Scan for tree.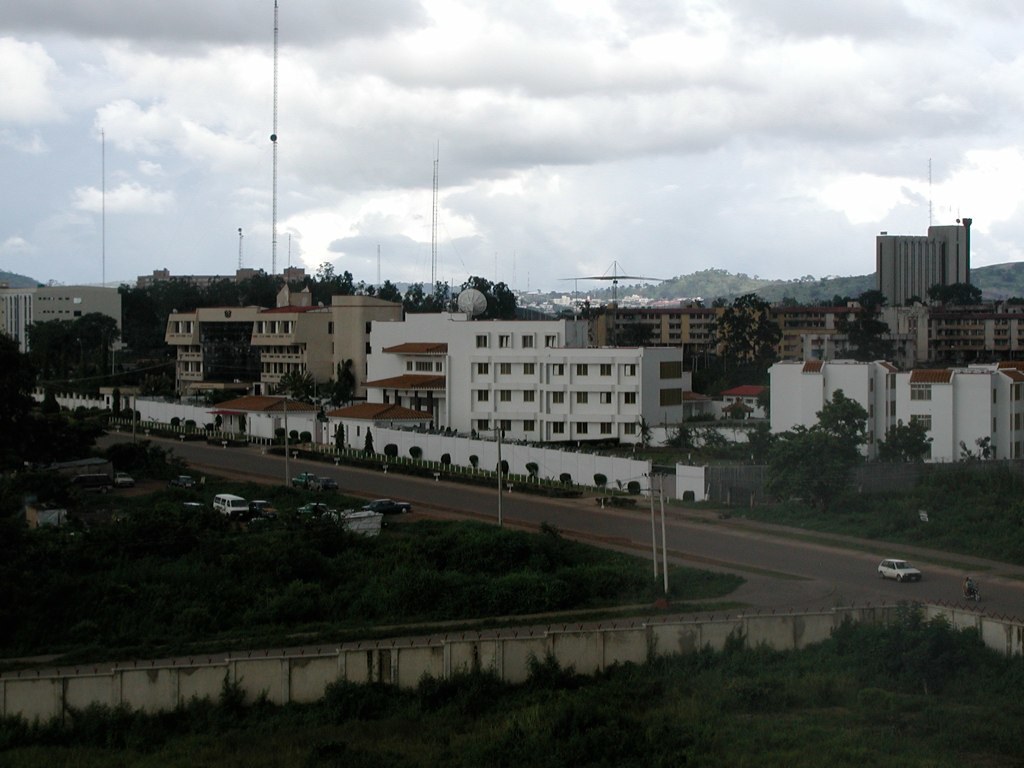
Scan result: (949,430,997,466).
